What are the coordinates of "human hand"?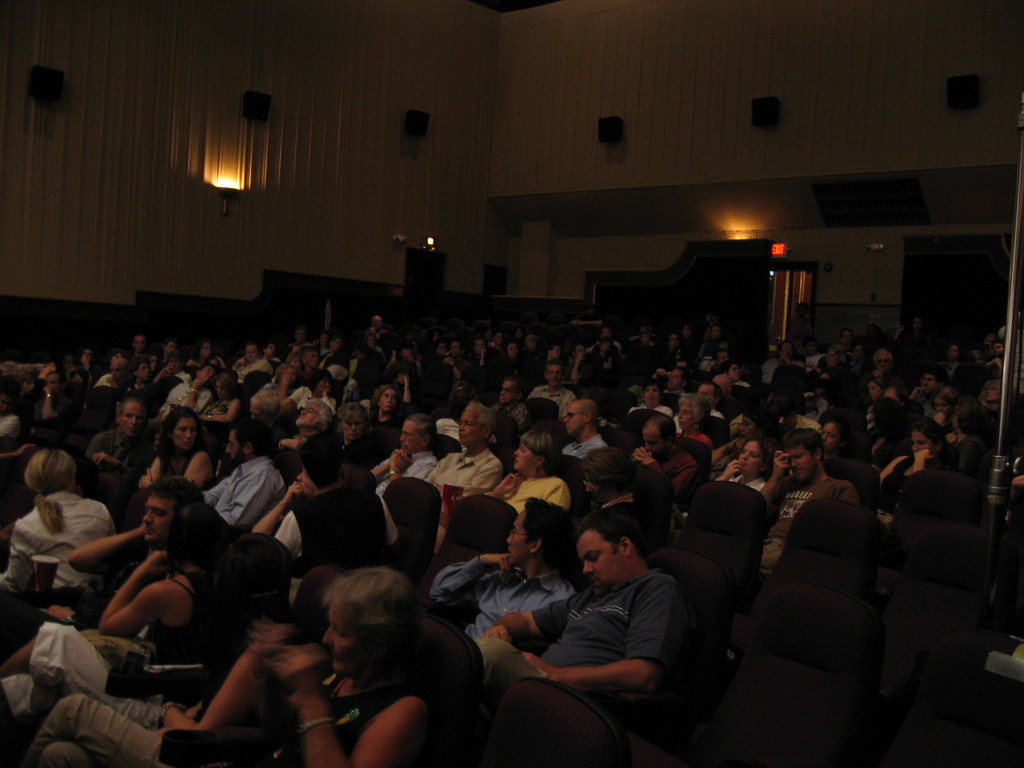
rect(191, 379, 203, 393).
